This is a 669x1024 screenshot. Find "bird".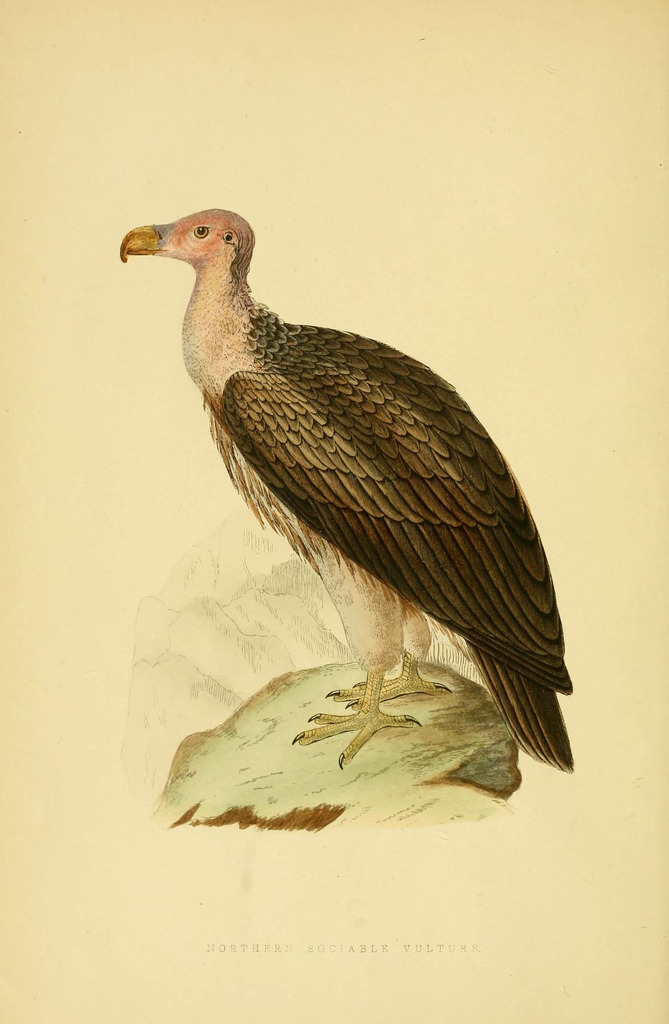
Bounding box: bbox=(102, 214, 590, 827).
